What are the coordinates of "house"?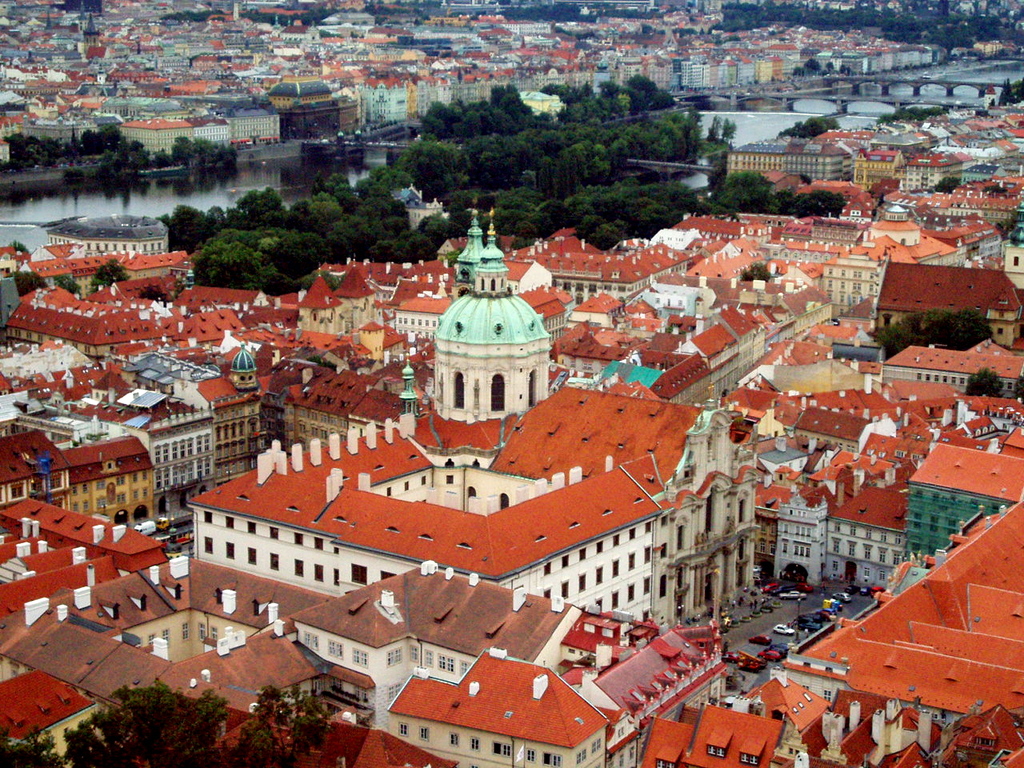
{"left": 547, "top": 330, "right": 727, "bottom": 412}.
